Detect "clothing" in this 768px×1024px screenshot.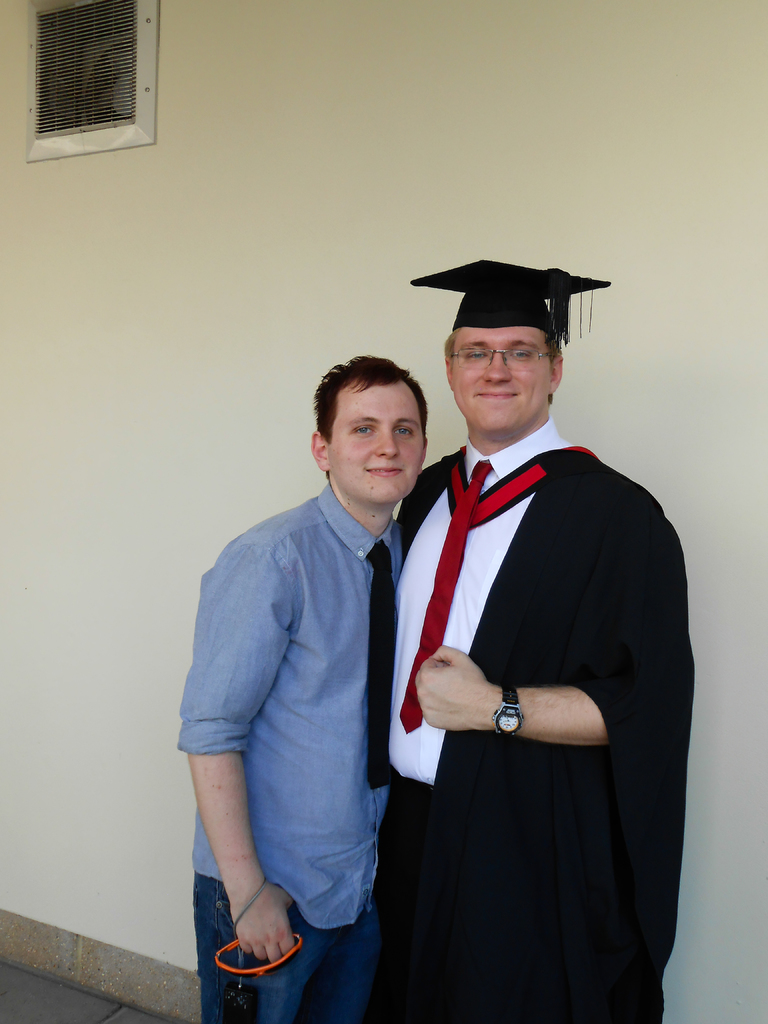
Detection: rect(173, 479, 404, 1023).
